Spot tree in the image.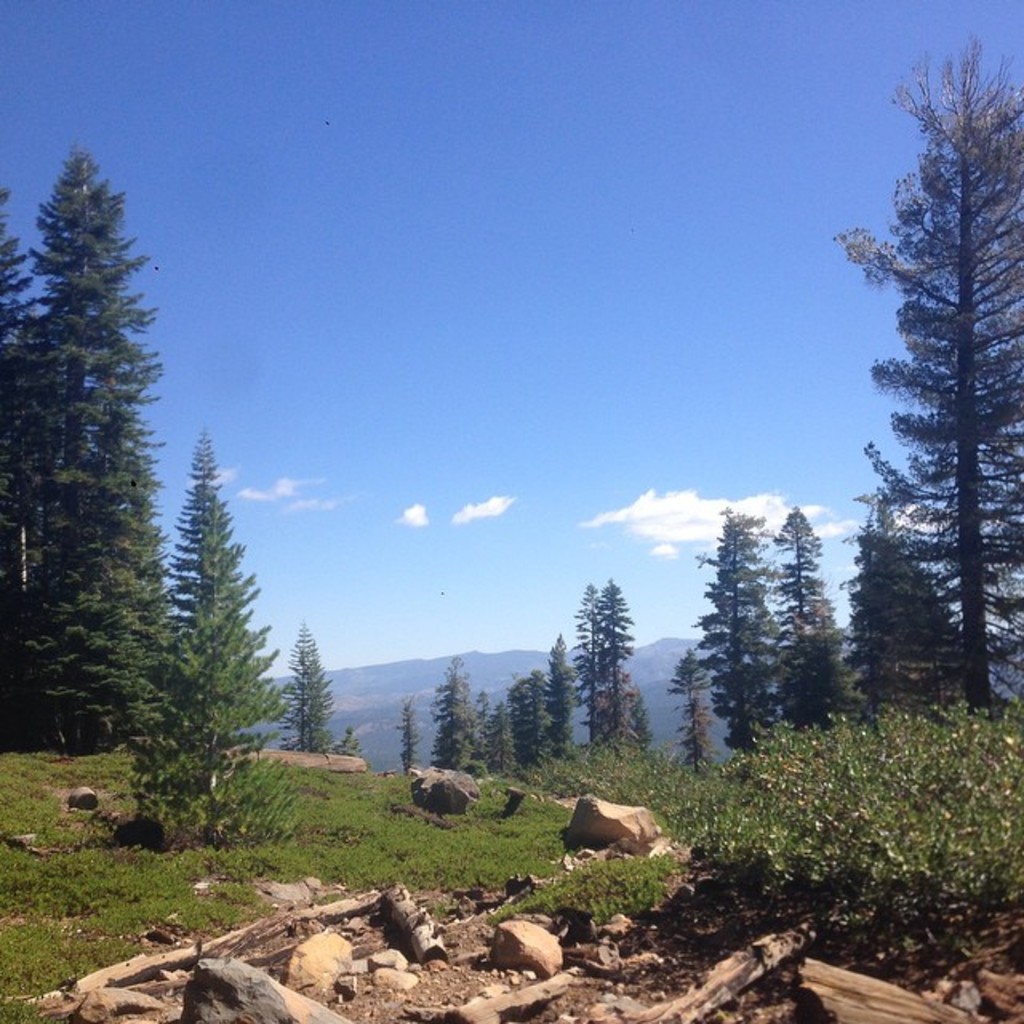
tree found at [left=397, top=699, right=434, bottom=800].
